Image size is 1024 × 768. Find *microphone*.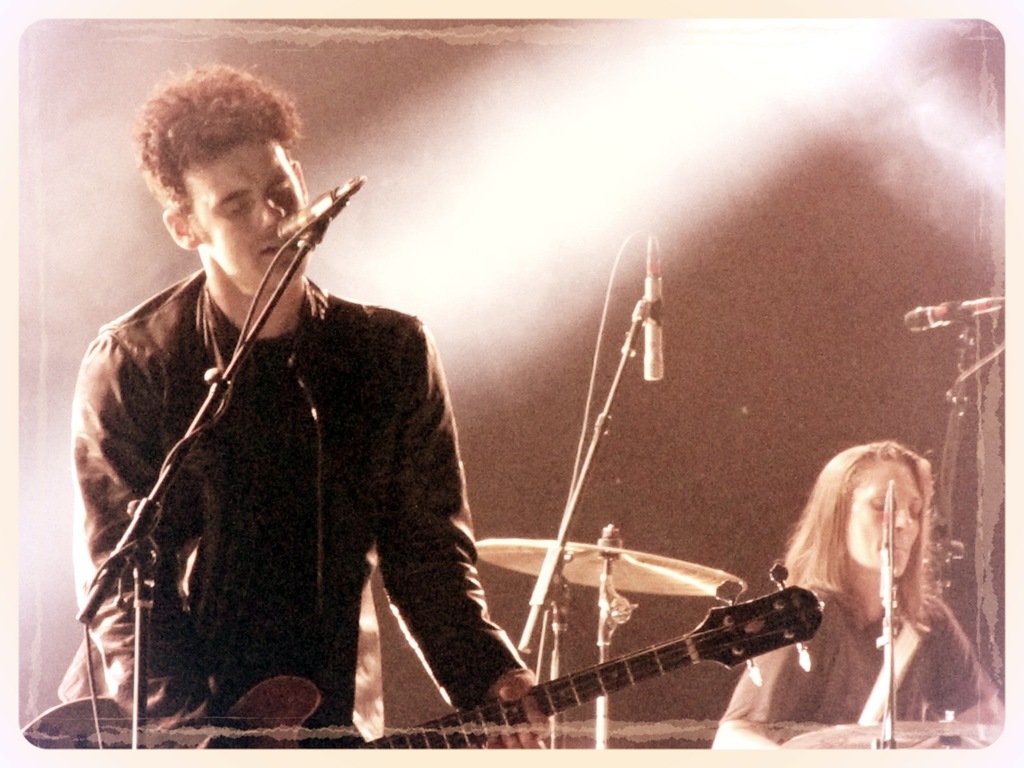
(276, 182, 335, 237).
